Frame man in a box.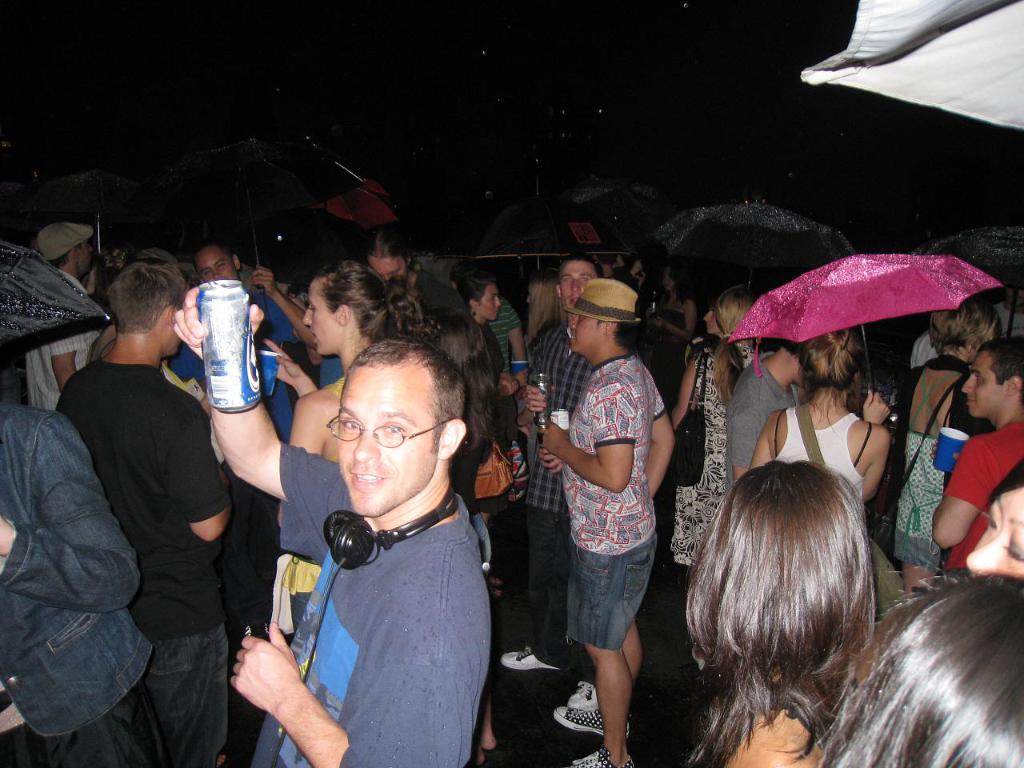
{"x1": 931, "y1": 335, "x2": 1023, "y2": 578}.
